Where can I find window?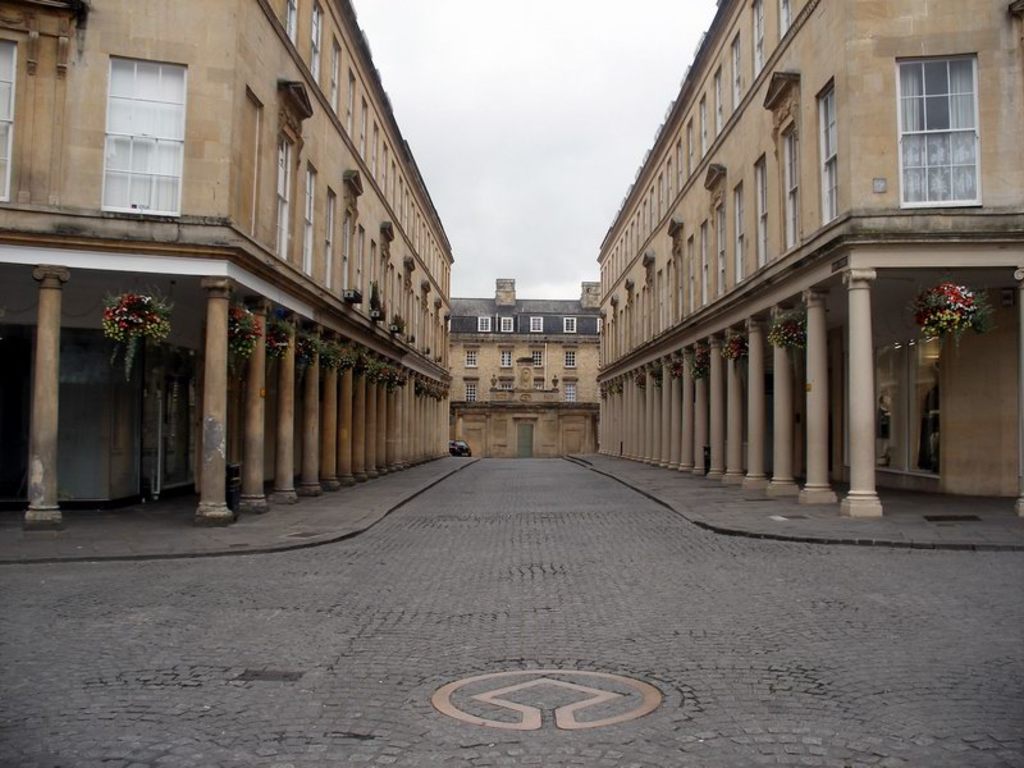
You can find it at x1=324 y1=186 x2=337 y2=291.
